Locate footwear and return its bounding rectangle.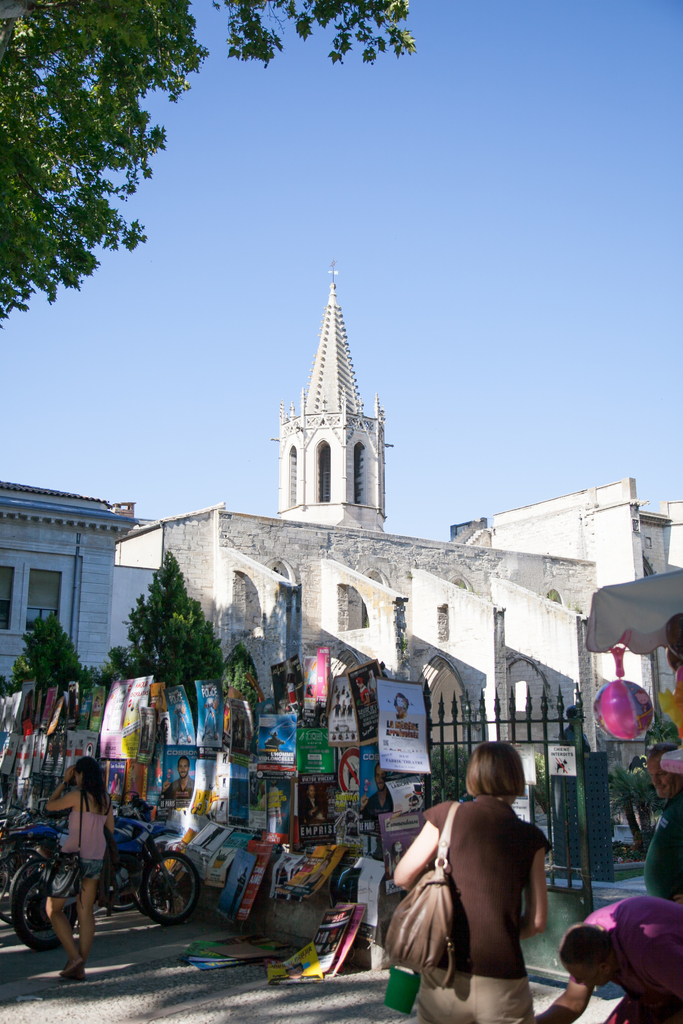
<bbox>59, 954, 87, 979</bbox>.
